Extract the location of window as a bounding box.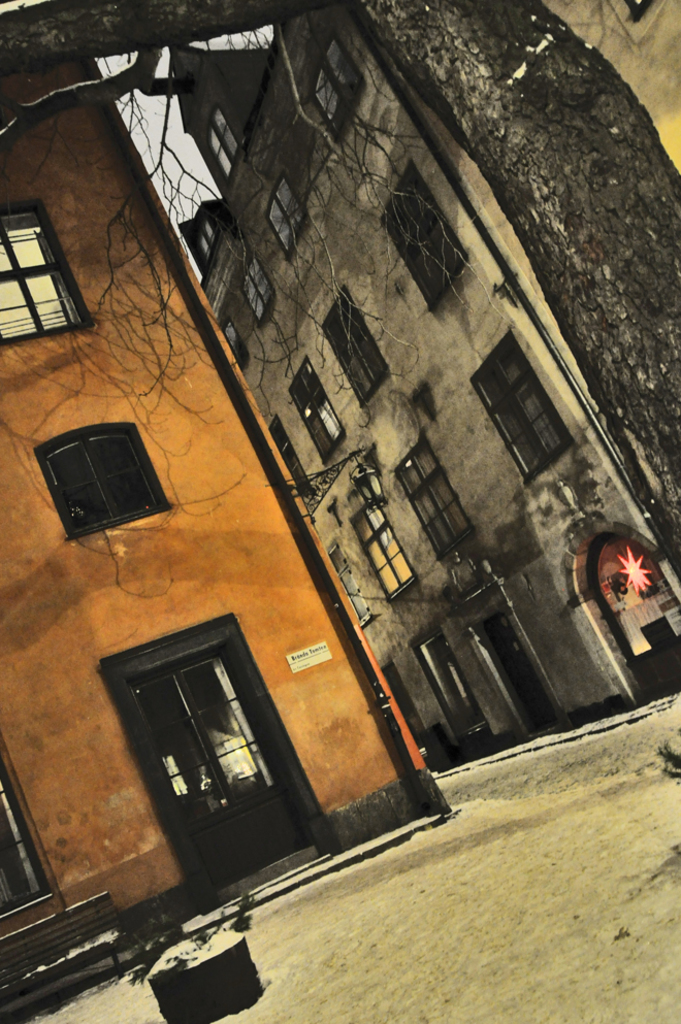
(377, 161, 466, 308).
